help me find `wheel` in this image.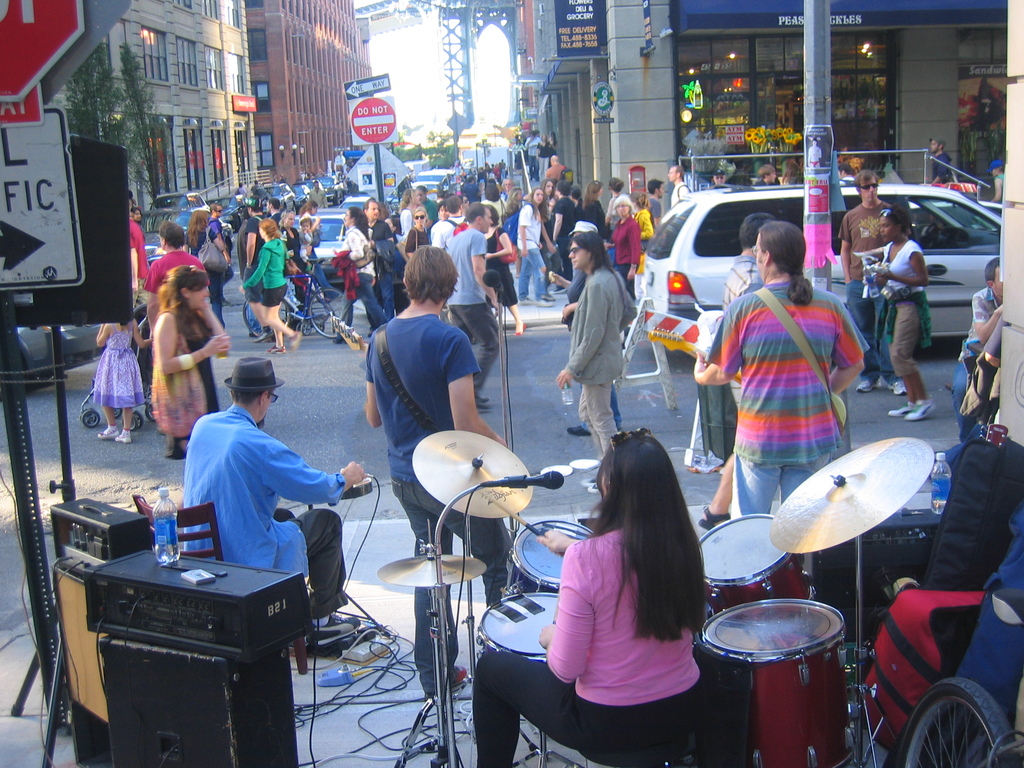
Found it: x1=130, y1=415, x2=136, y2=431.
